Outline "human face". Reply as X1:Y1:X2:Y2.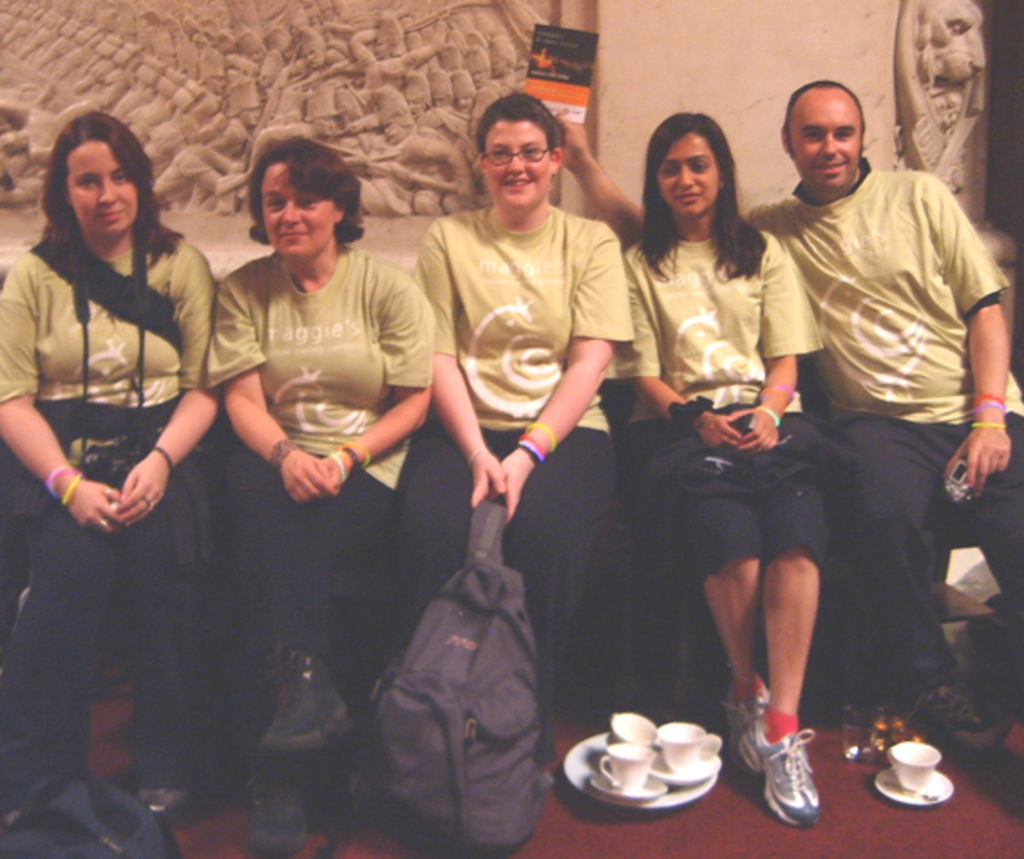
660:130:720:208.
